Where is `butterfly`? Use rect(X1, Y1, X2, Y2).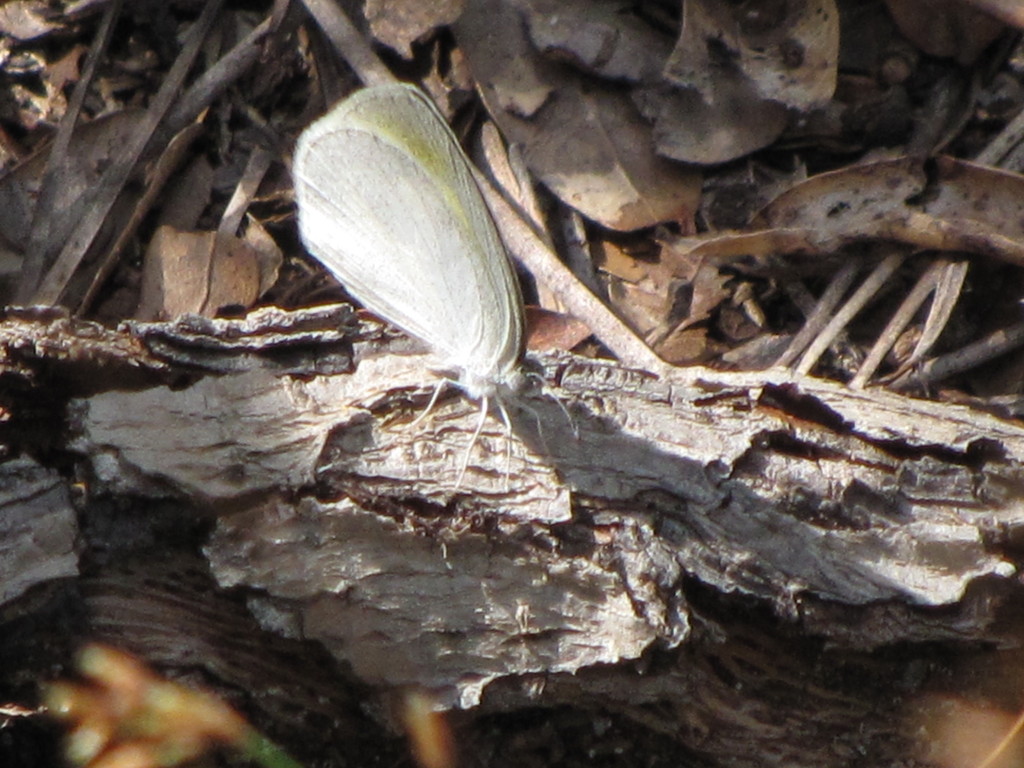
rect(285, 70, 551, 463).
